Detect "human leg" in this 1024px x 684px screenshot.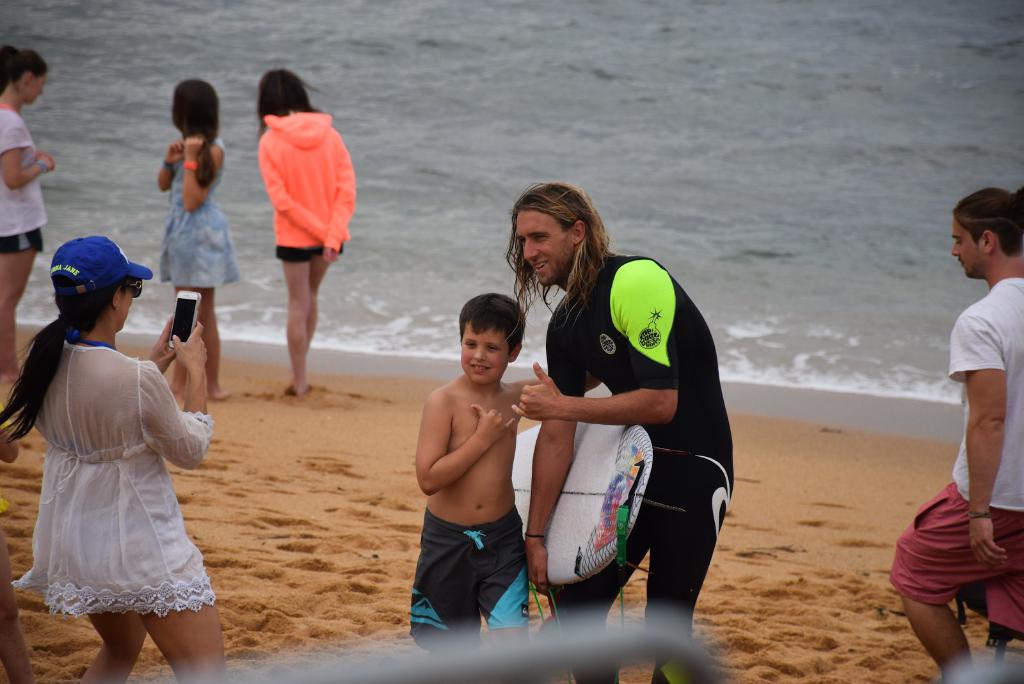
Detection: (left=277, top=255, right=314, bottom=394).
